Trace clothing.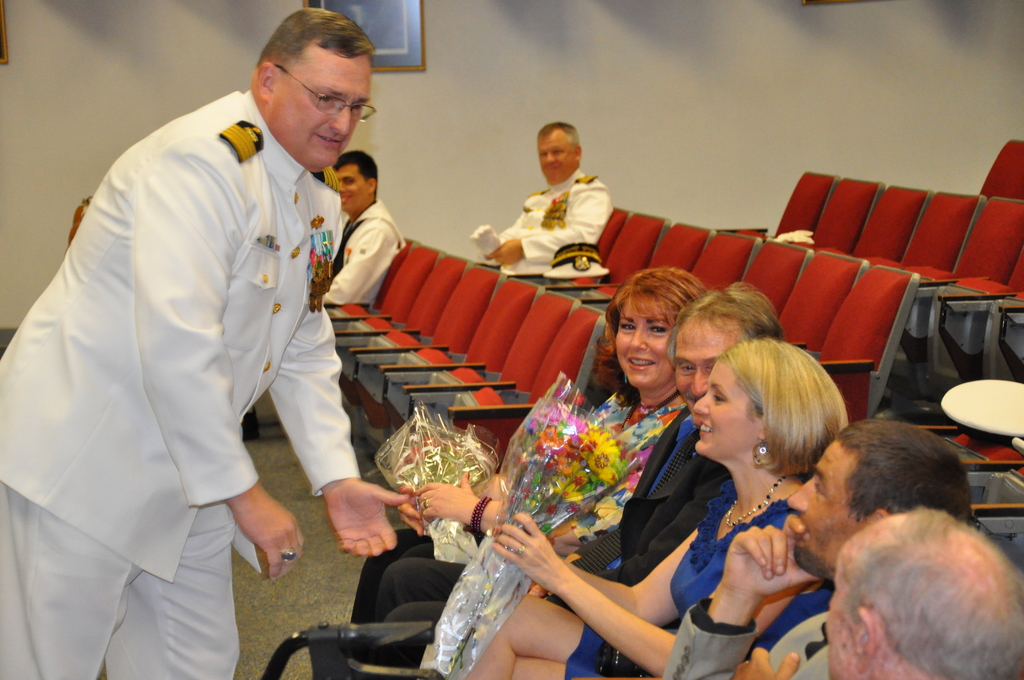
Traced to detection(496, 170, 612, 277).
